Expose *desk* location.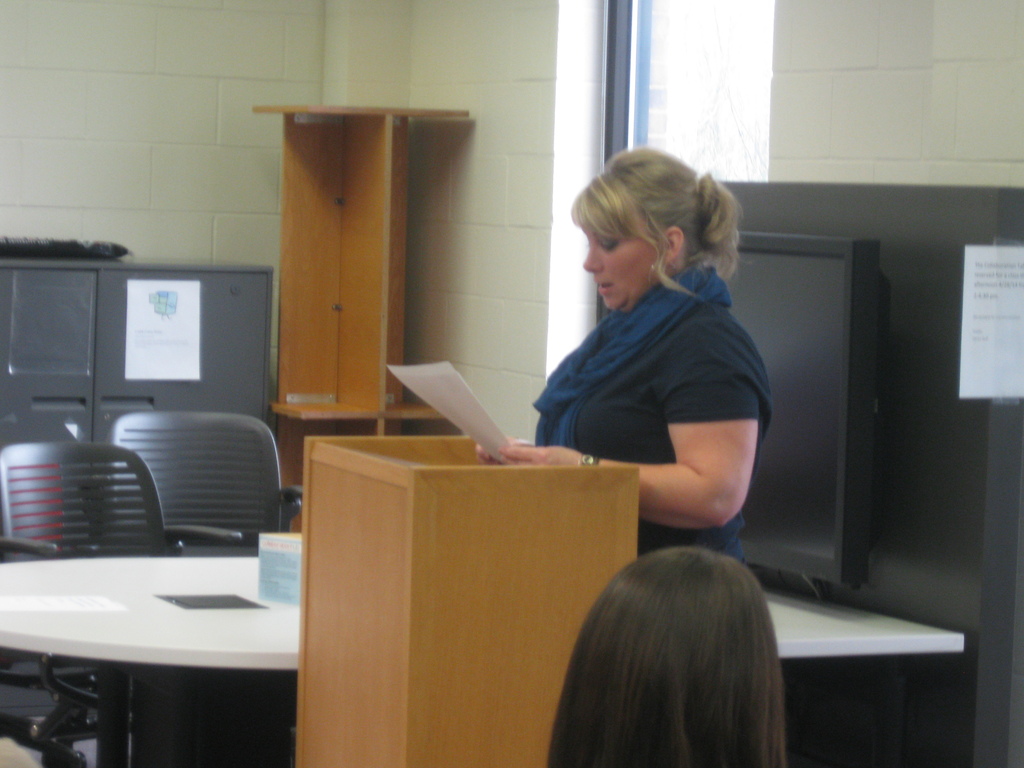
Exposed at BBox(303, 433, 636, 767).
